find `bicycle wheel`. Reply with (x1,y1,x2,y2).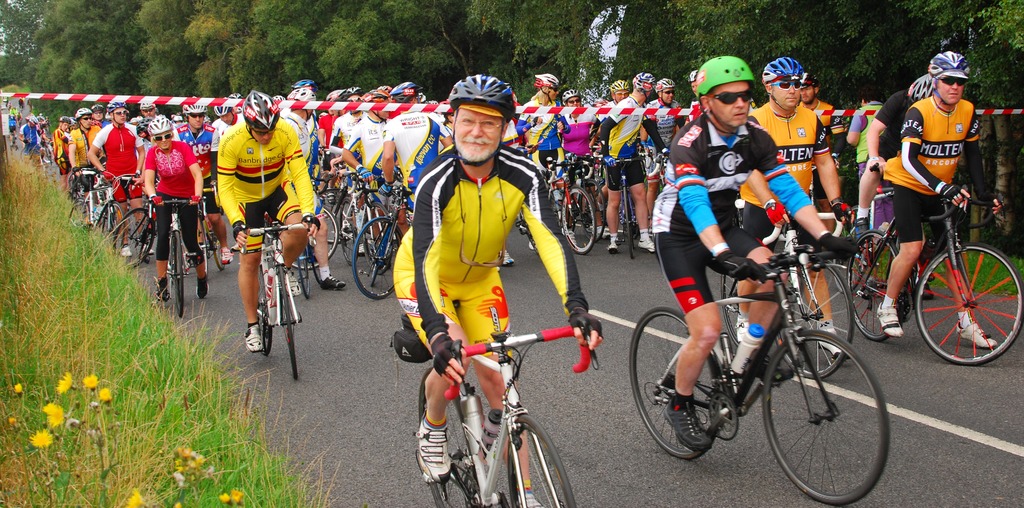
(355,199,401,275).
